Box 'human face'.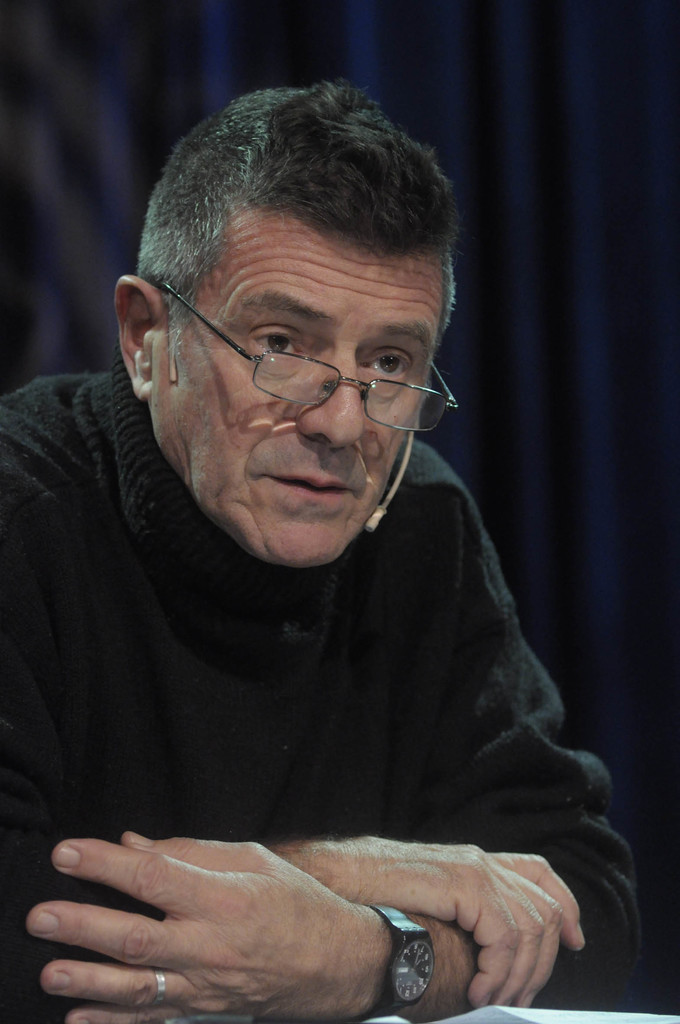
bbox(159, 191, 446, 569).
